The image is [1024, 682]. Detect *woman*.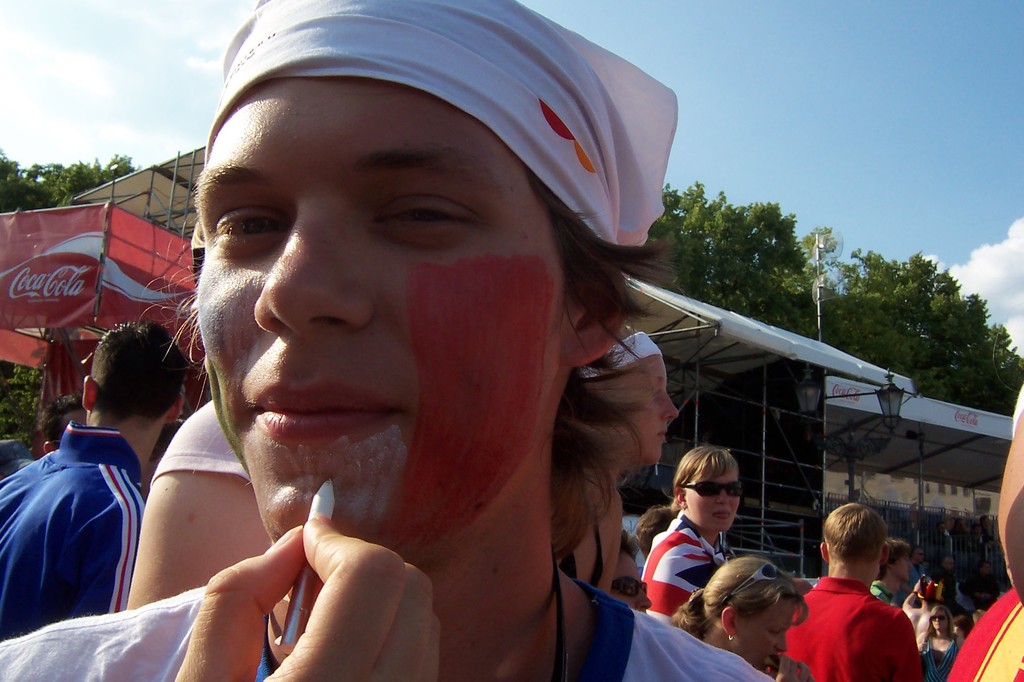
Detection: box(675, 557, 814, 681).
